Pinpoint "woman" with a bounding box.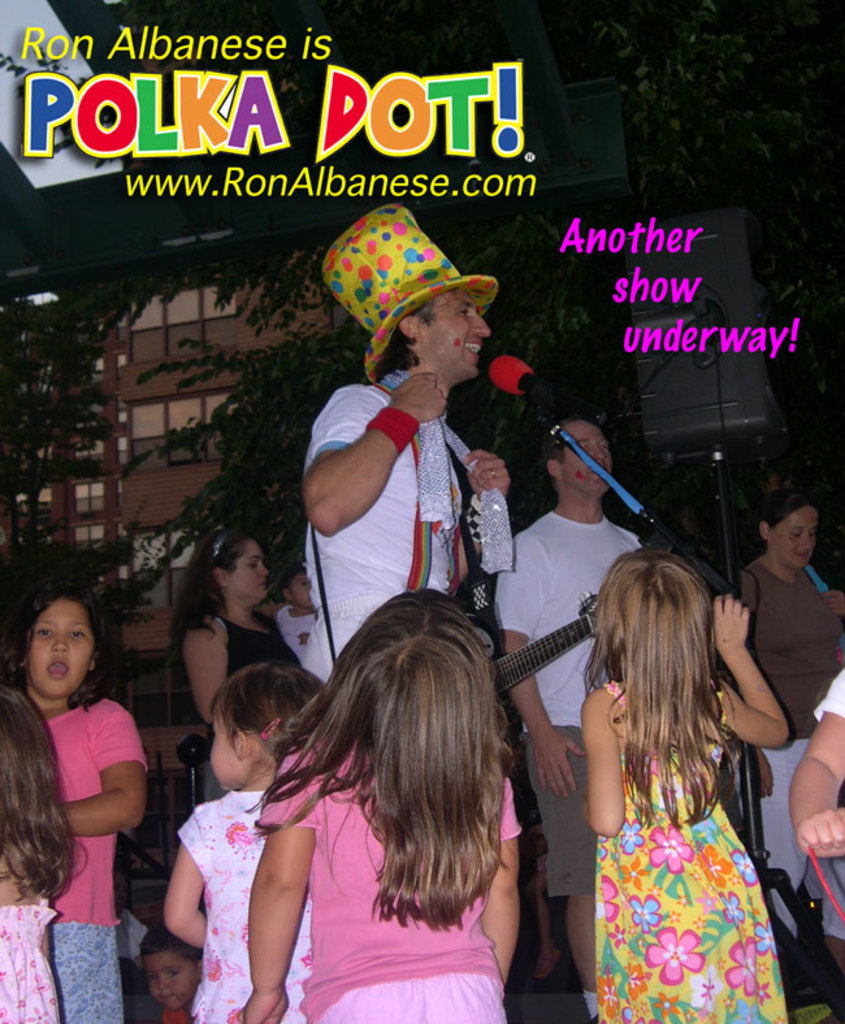
region(738, 493, 844, 950).
